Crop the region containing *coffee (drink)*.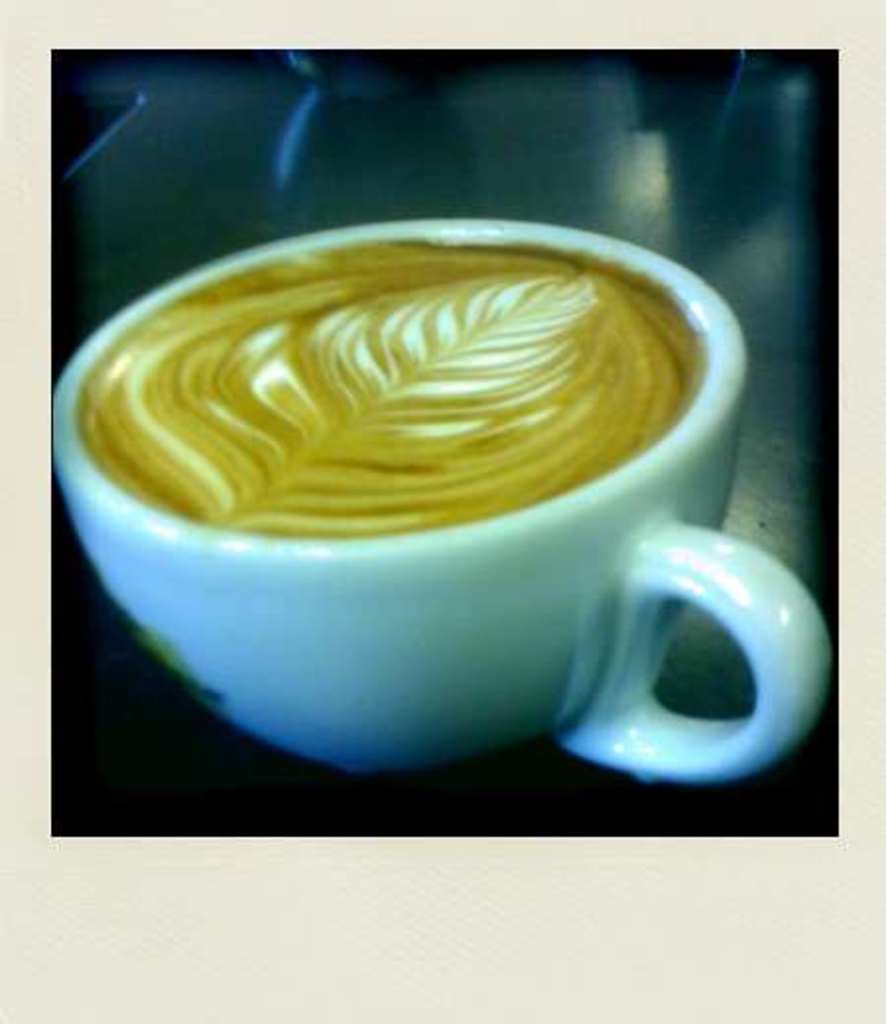
Crop region: BBox(98, 197, 793, 819).
